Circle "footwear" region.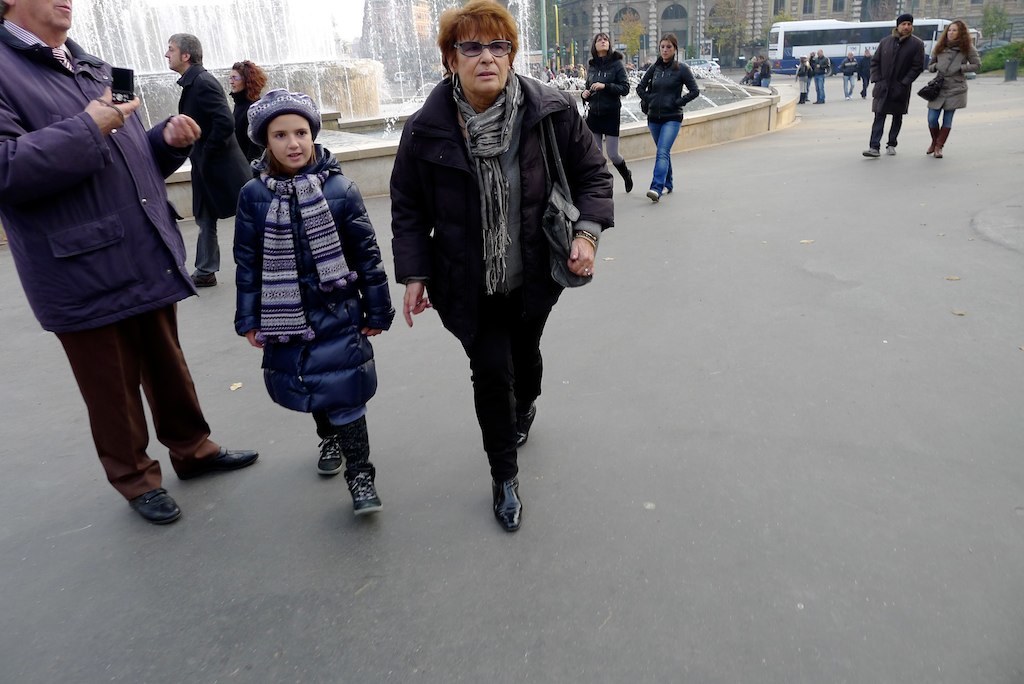
Region: [x1=641, y1=192, x2=659, y2=198].
